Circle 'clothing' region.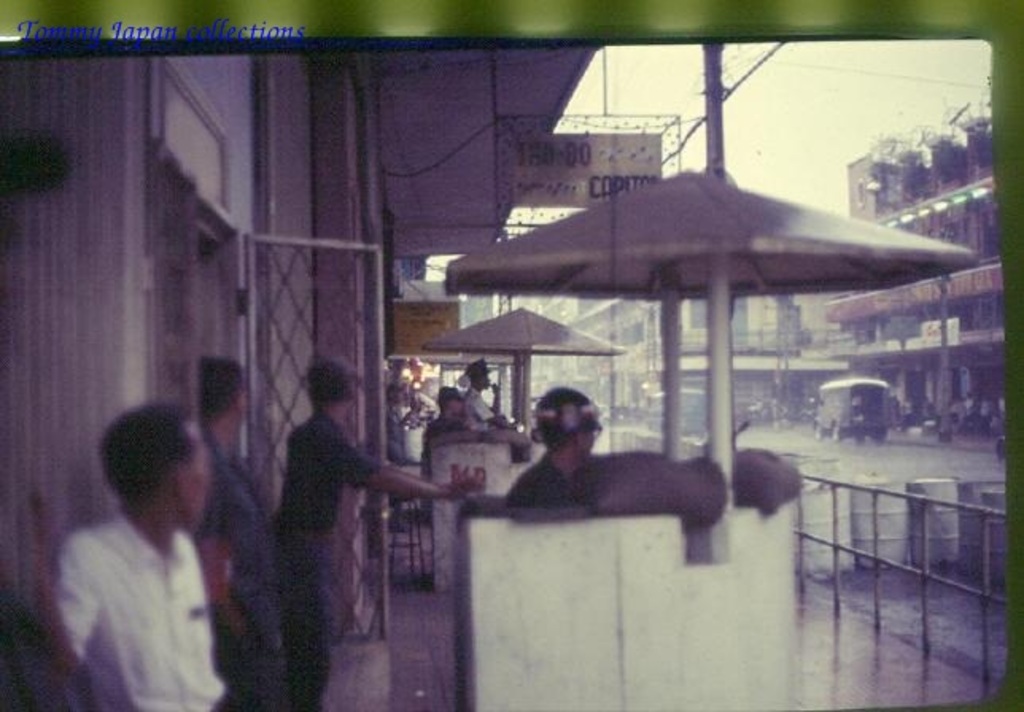
Region: box=[56, 512, 224, 710].
